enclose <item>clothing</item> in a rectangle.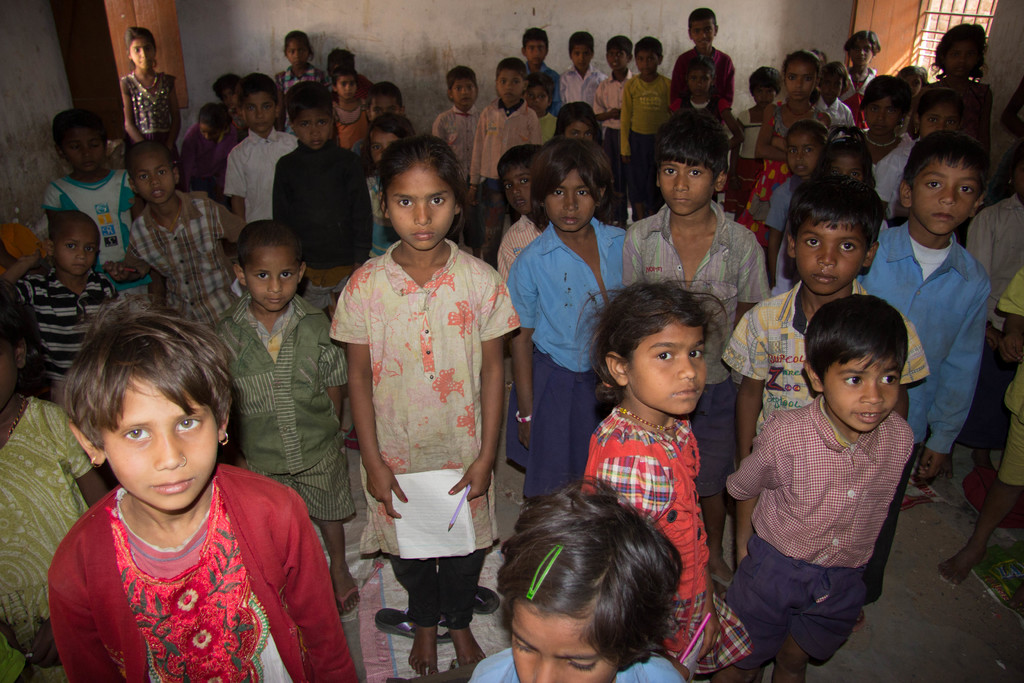
rect(325, 233, 514, 630).
